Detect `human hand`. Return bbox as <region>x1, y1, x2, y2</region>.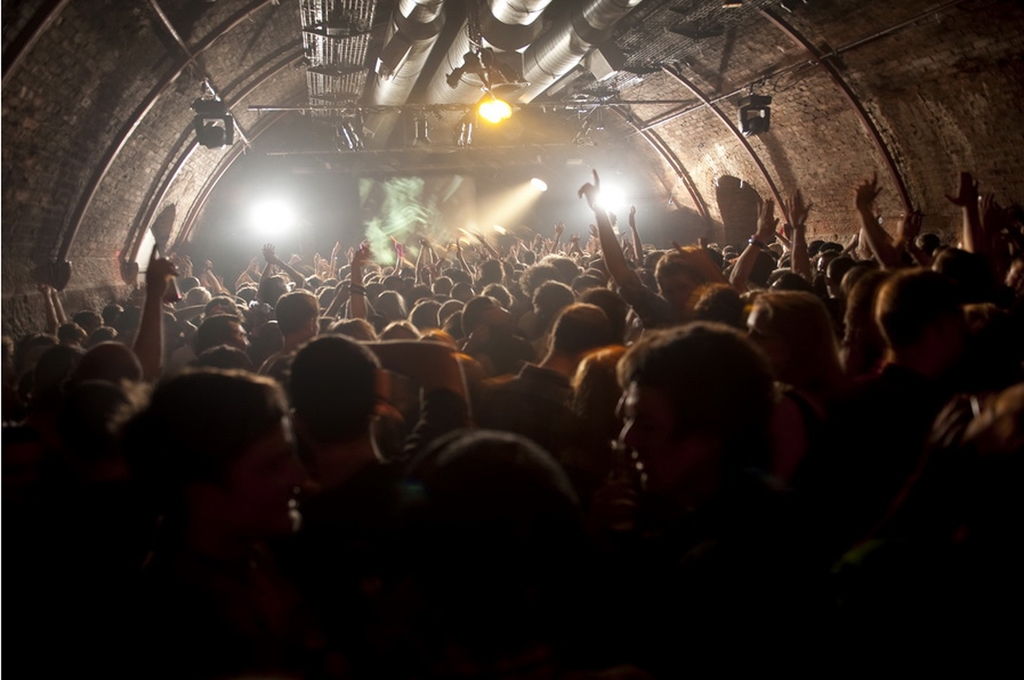
<region>756, 198, 780, 240</region>.
